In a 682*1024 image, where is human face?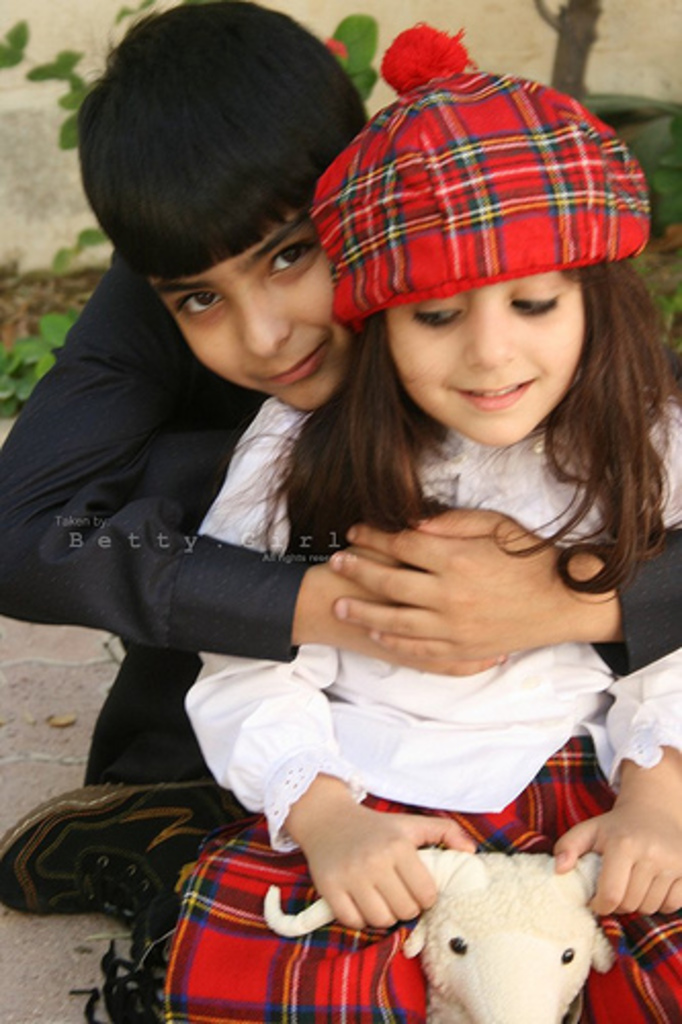
<bbox>389, 274, 582, 451</bbox>.
